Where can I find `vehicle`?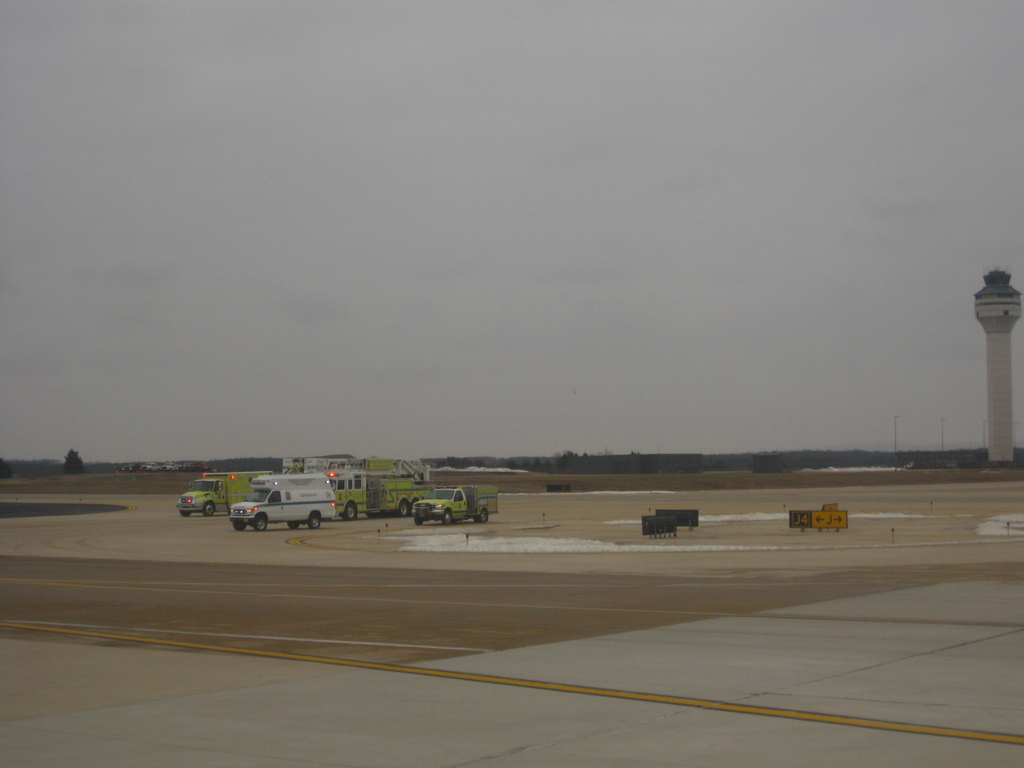
You can find it at rect(176, 465, 271, 515).
